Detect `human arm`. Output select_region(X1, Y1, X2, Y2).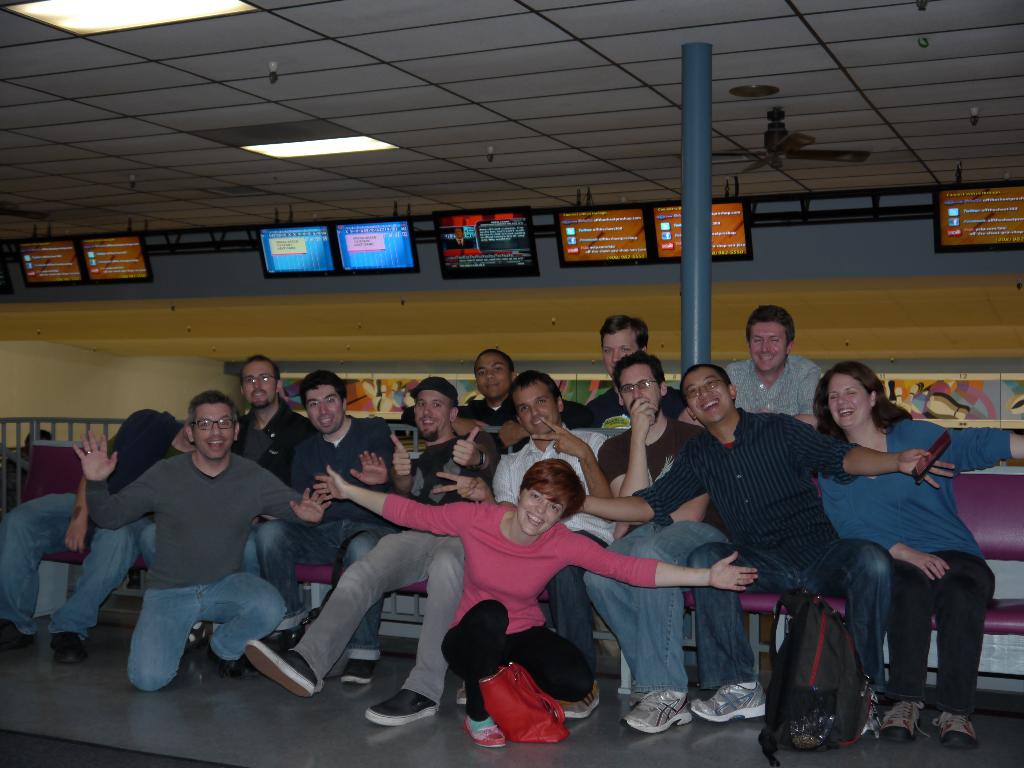
select_region(349, 421, 392, 493).
